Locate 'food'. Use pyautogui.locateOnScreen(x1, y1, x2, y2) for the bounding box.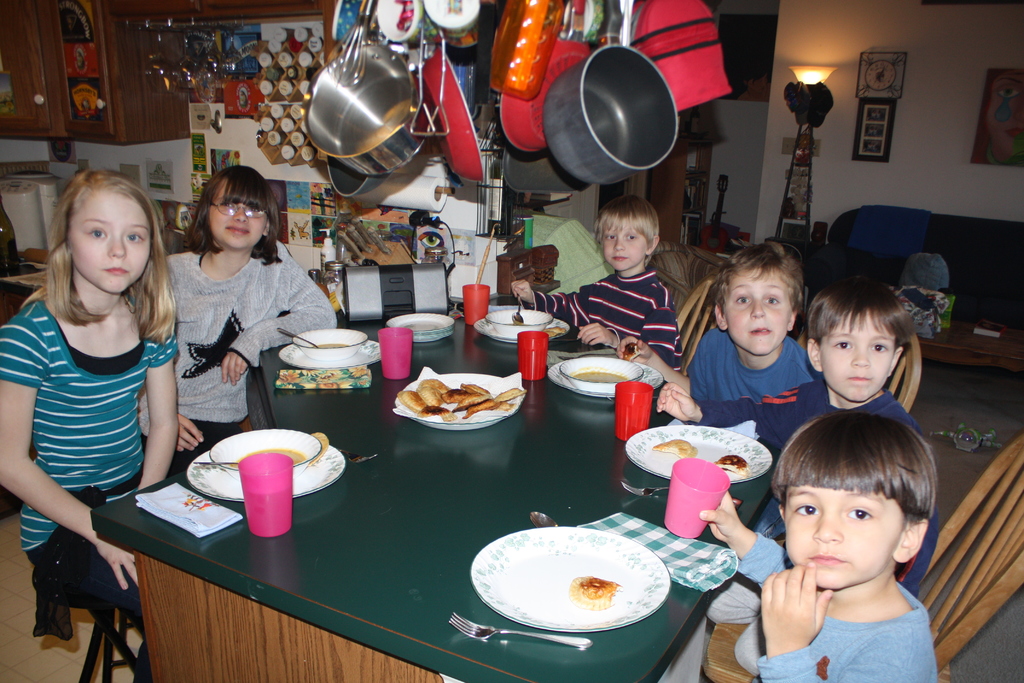
pyautogui.locateOnScreen(566, 574, 622, 614).
